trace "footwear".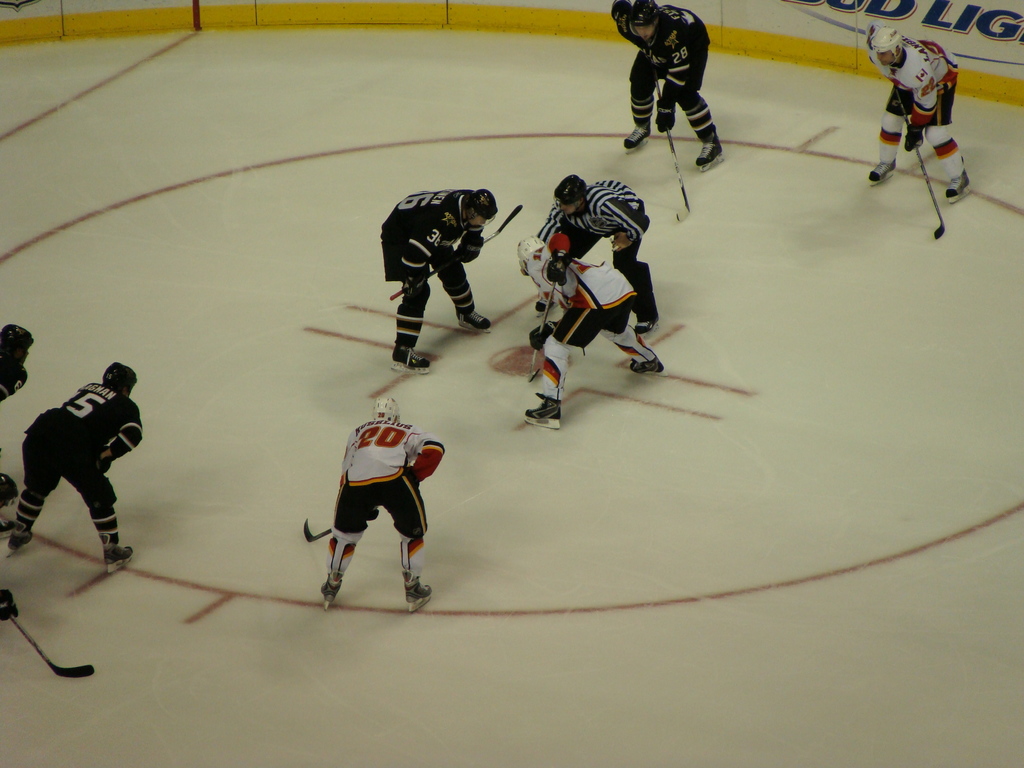
Traced to 696/141/721/163.
